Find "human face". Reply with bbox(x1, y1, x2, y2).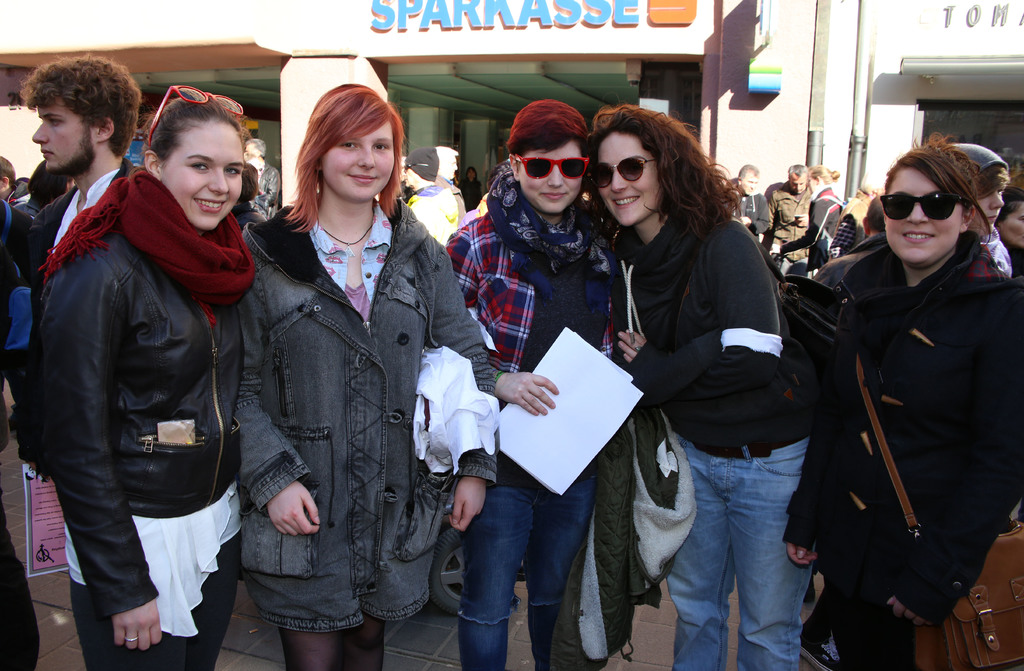
bbox(808, 177, 818, 194).
